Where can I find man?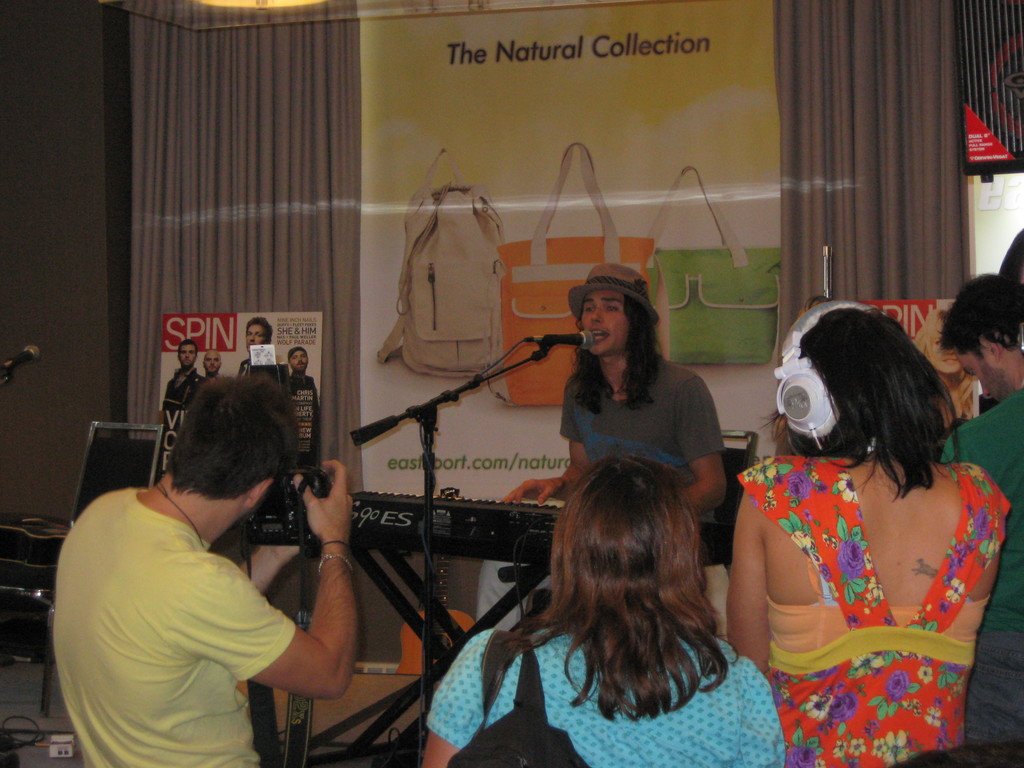
You can find it at region(501, 268, 726, 643).
